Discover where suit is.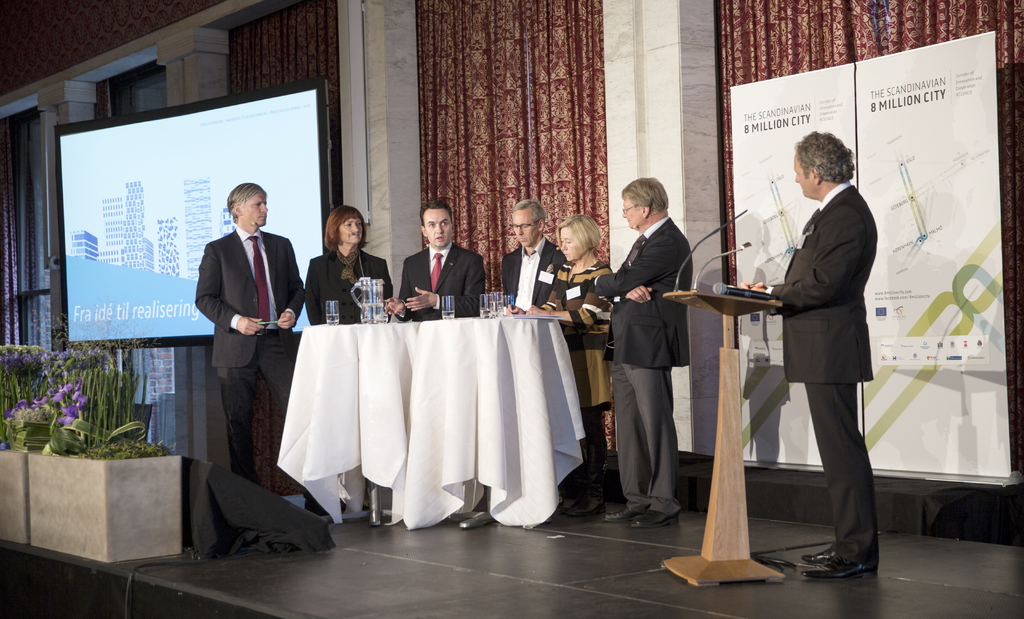
Discovered at detection(589, 217, 692, 519).
